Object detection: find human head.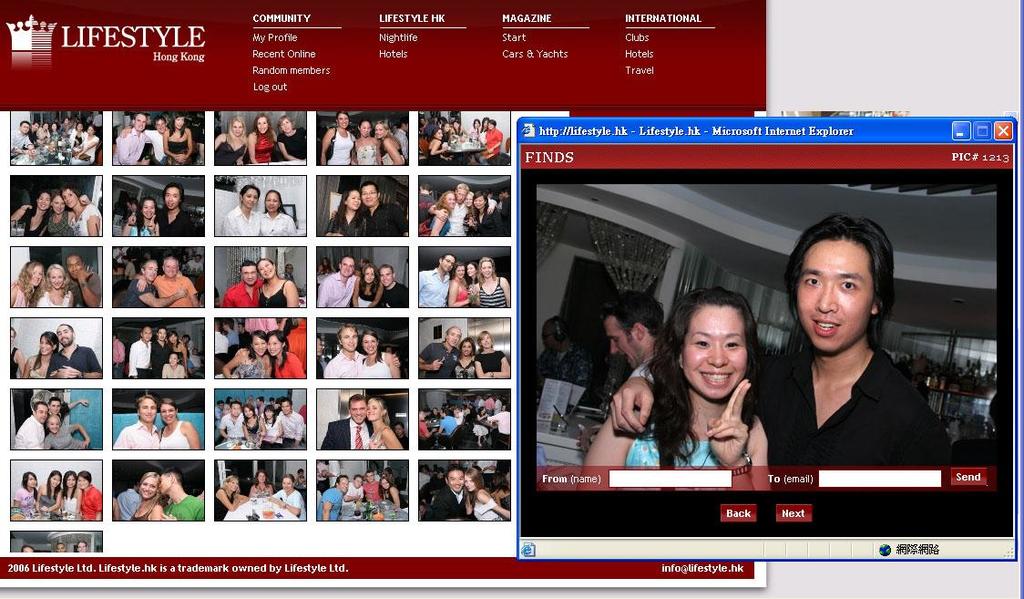
crop(456, 262, 463, 285).
